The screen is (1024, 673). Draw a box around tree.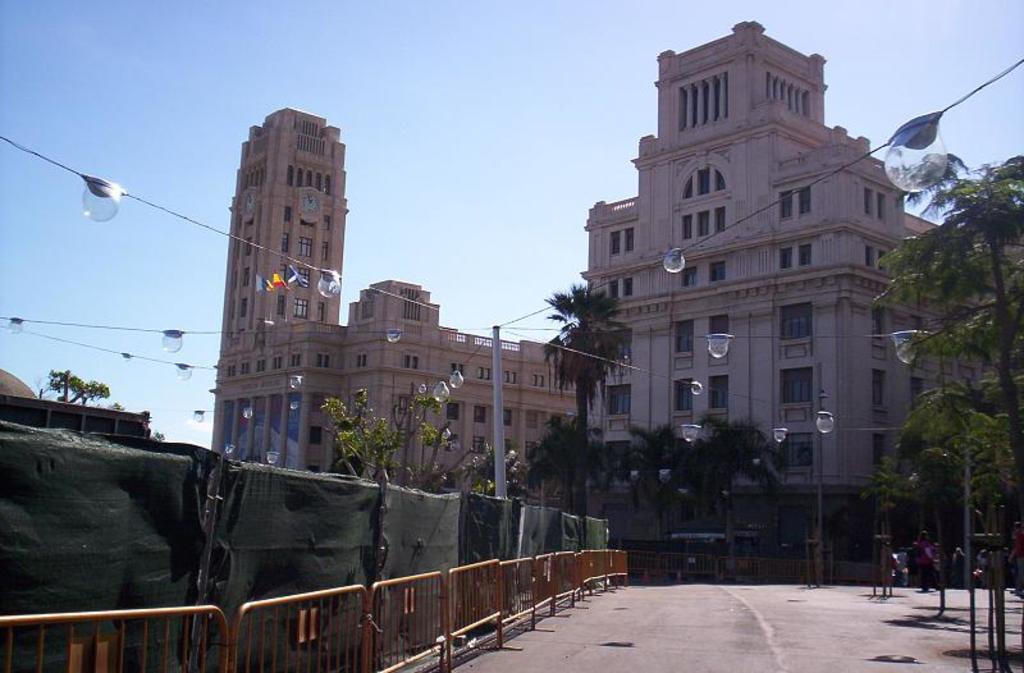
[625,416,680,571].
